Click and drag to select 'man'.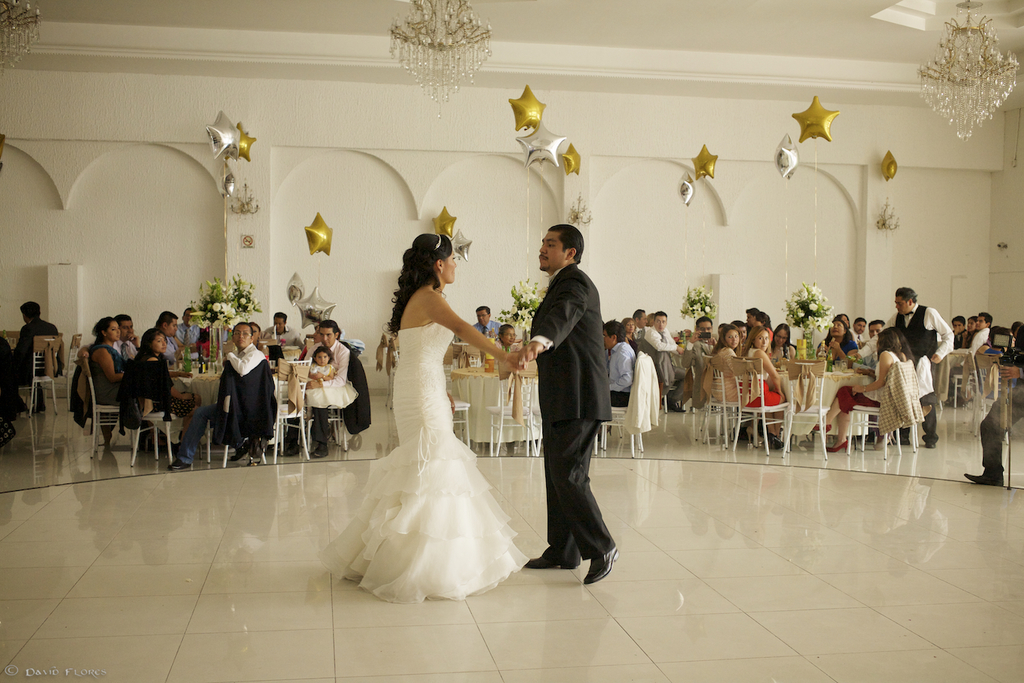
Selection: x1=514 y1=221 x2=624 y2=589.
